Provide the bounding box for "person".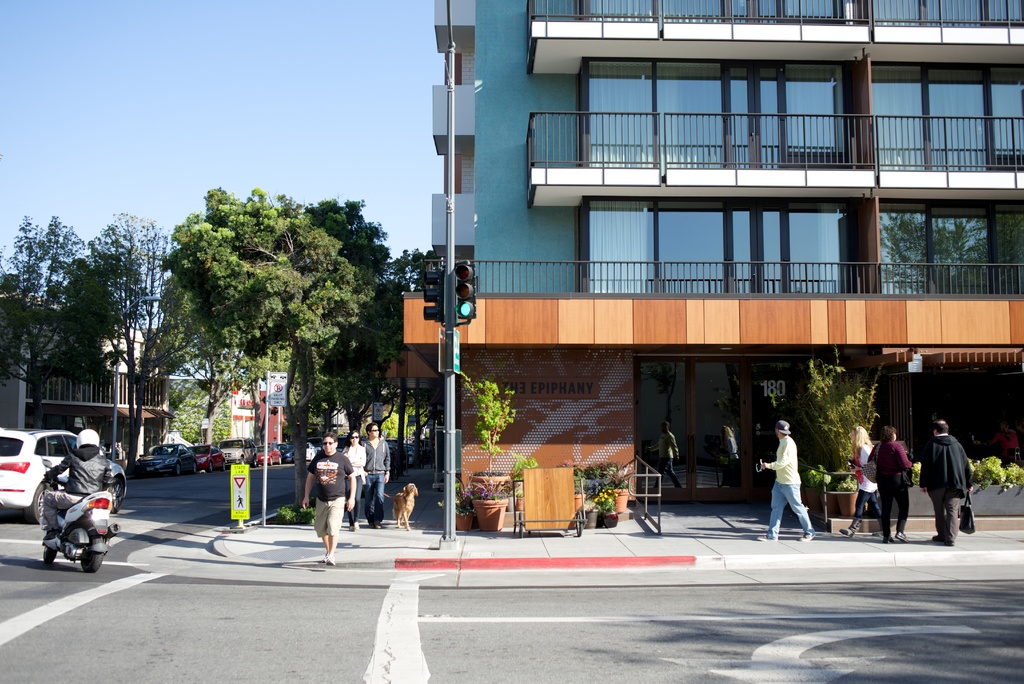
rect(917, 418, 976, 550).
